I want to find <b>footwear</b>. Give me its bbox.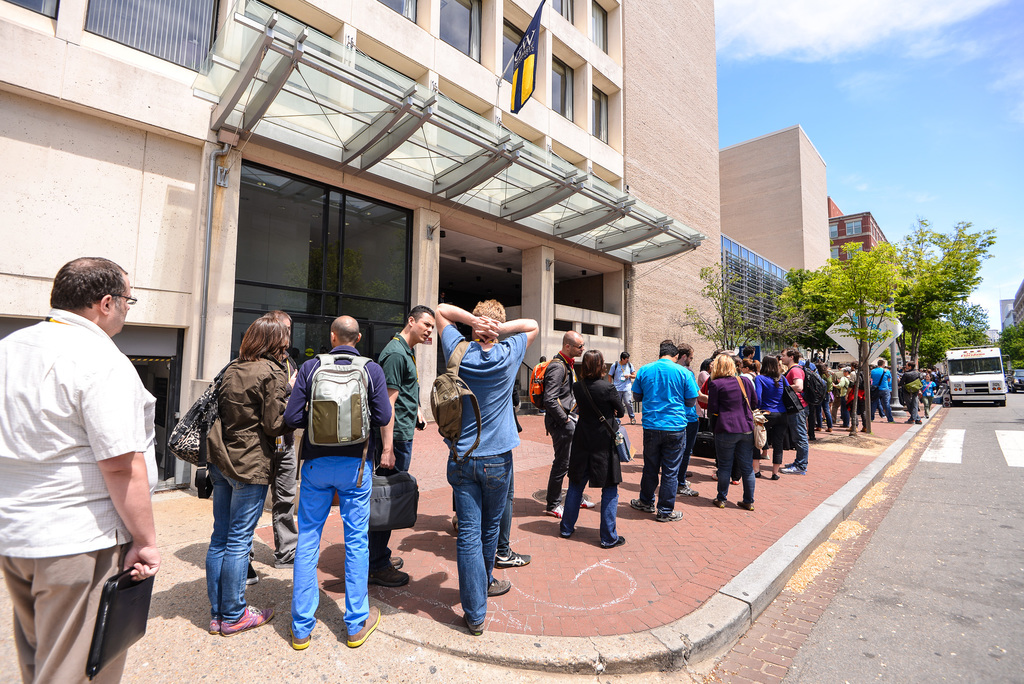
x1=463, y1=615, x2=485, y2=635.
